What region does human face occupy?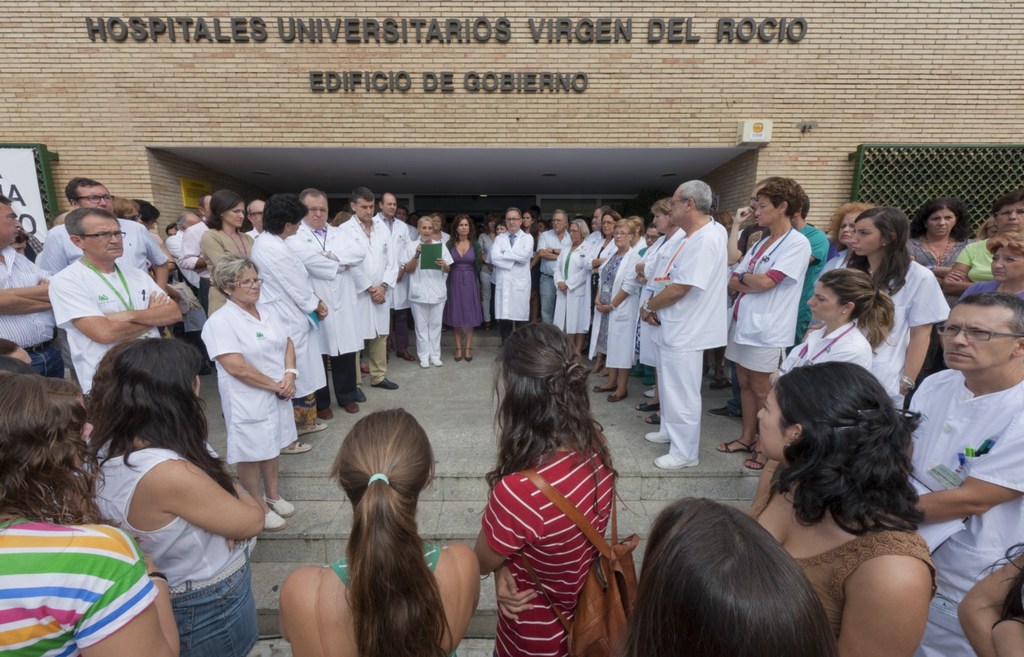
[943,298,1023,375].
